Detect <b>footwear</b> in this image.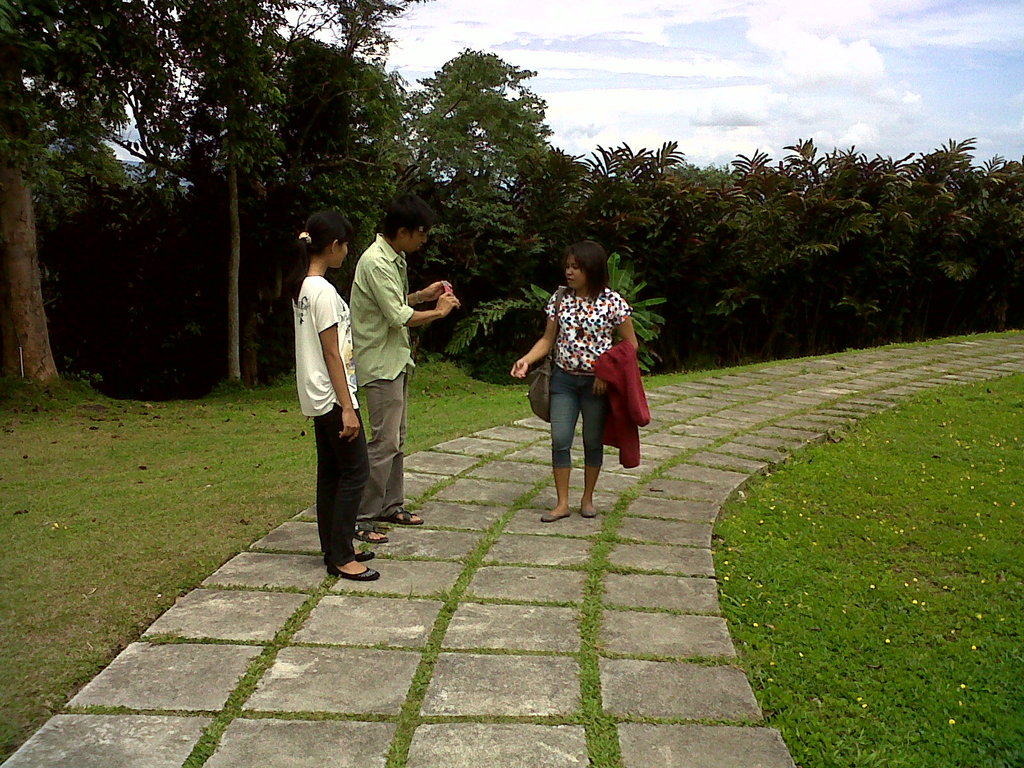
Detection: bbox=[381, 505, 424, 527].
